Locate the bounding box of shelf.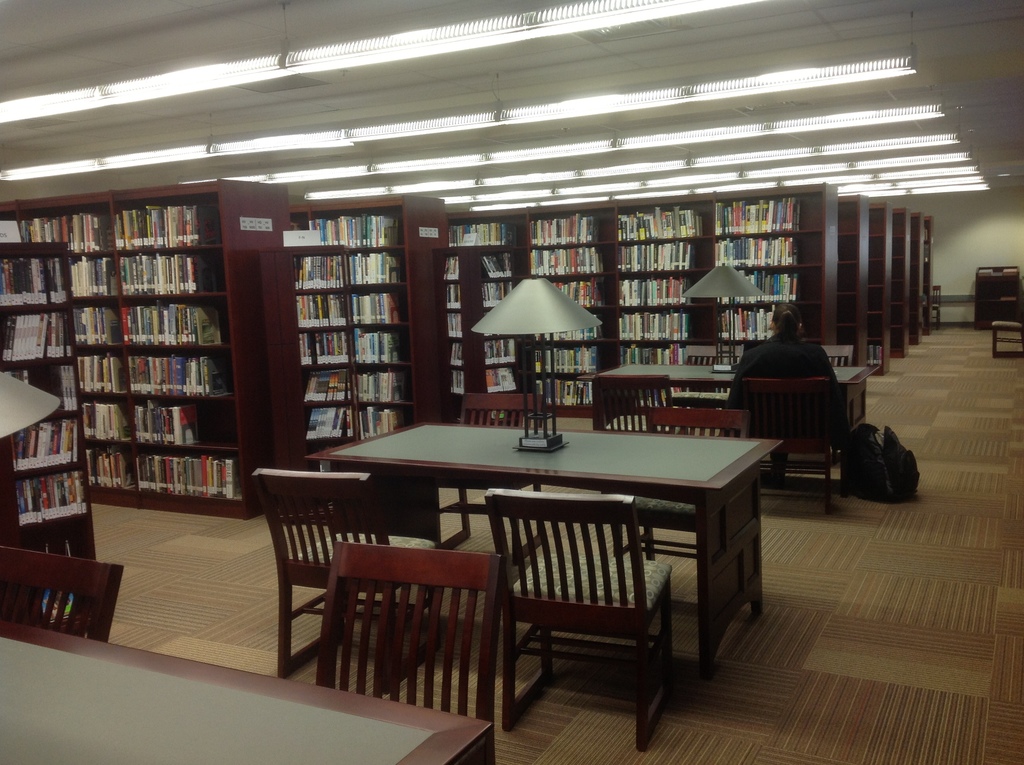
Bounding box: 726/317/774/344.
